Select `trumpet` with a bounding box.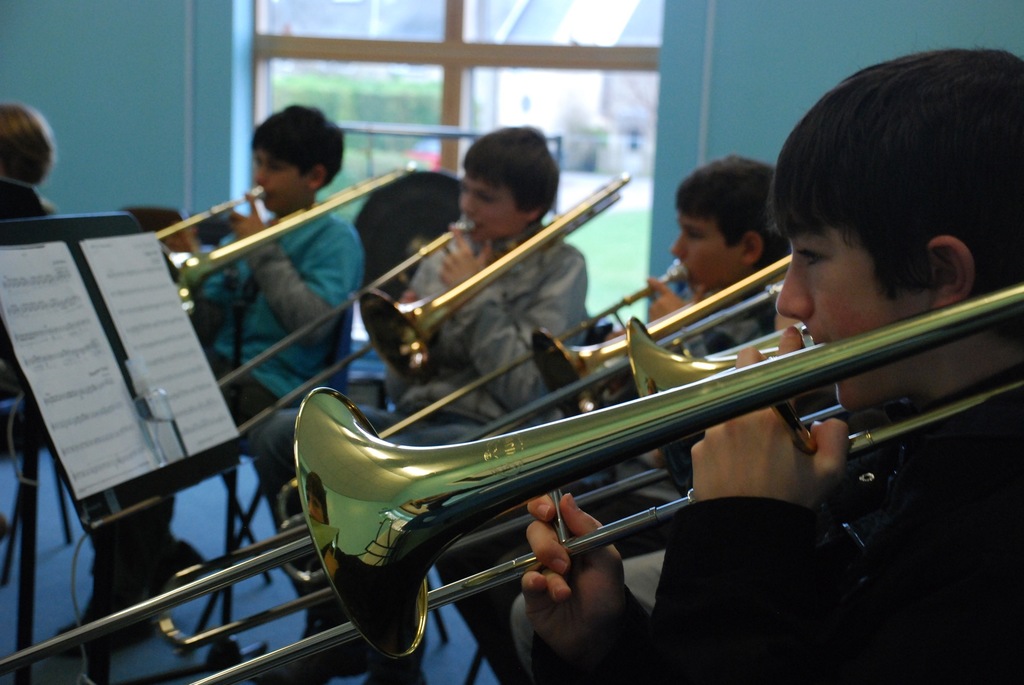
164/161/412/281.
